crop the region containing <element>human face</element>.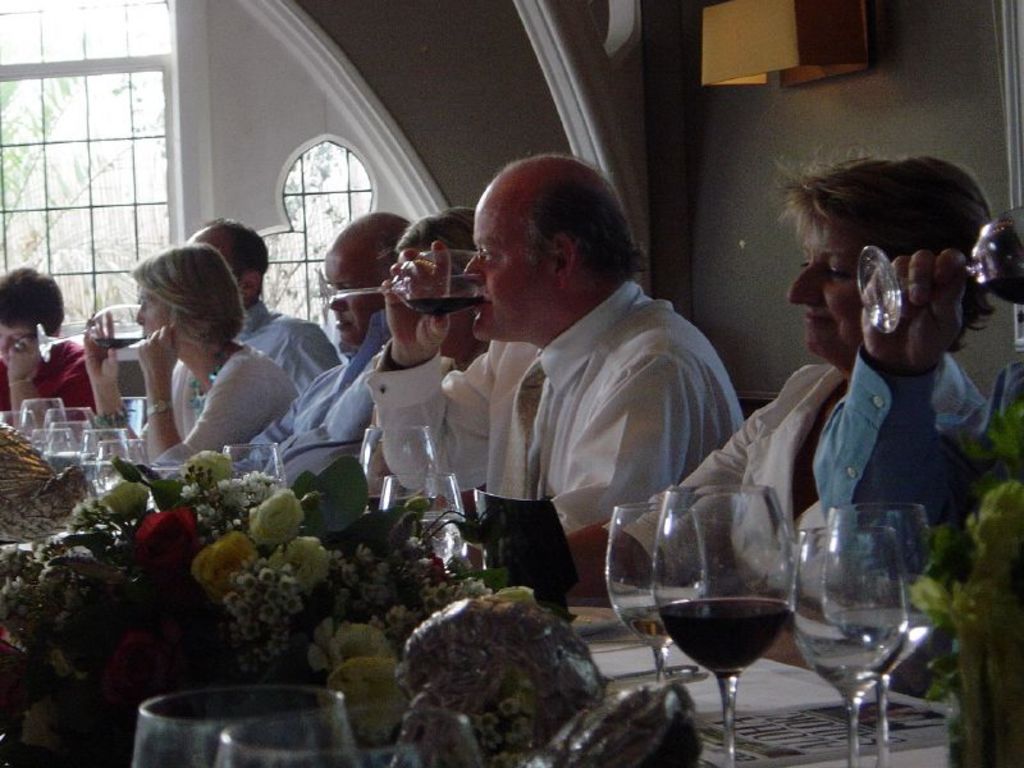
Crop region: Rect(189, 233, 233, 273).
